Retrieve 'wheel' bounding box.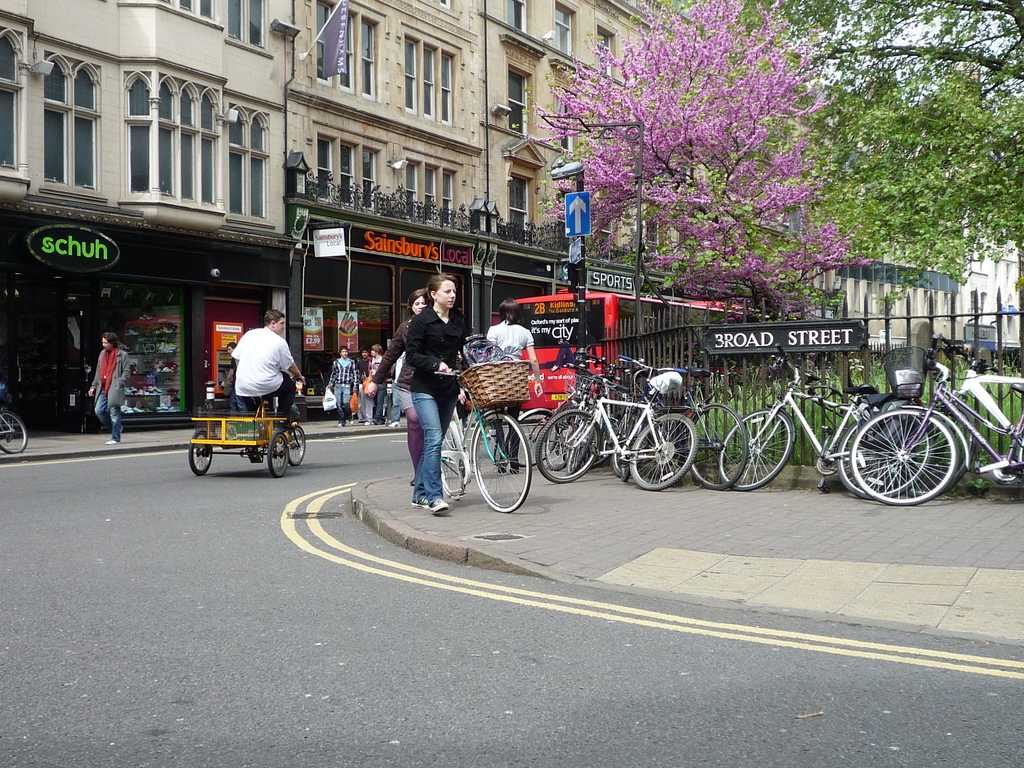
Bounding box: x1=717, y1=410, x2=794, y2=492.
